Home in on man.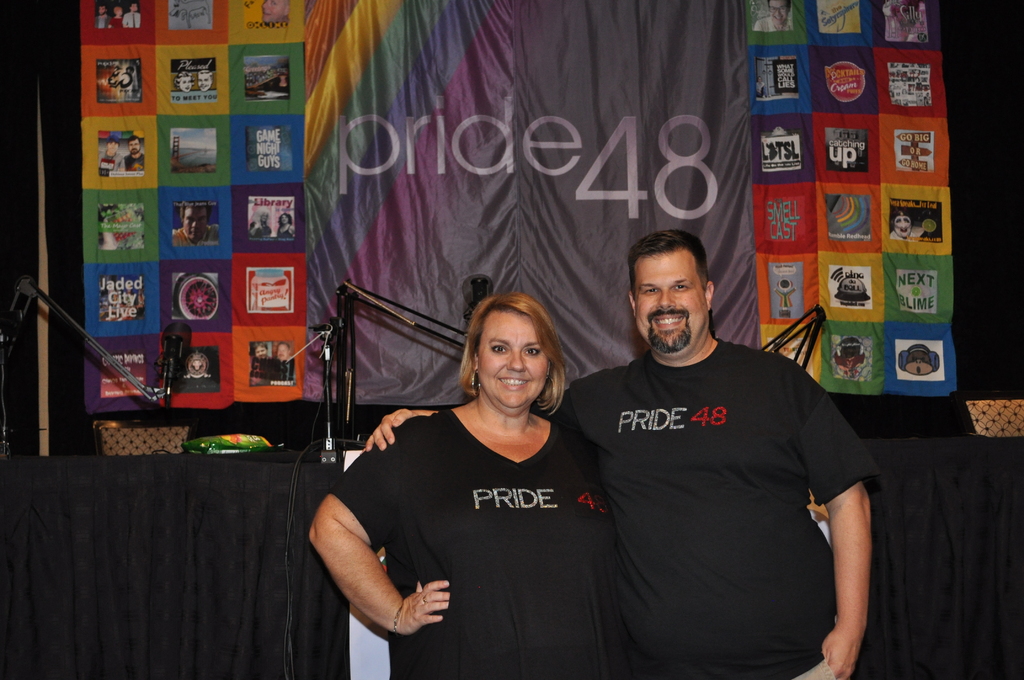
Homed in at x1=404, y1=230, x2=851, y2=674.
